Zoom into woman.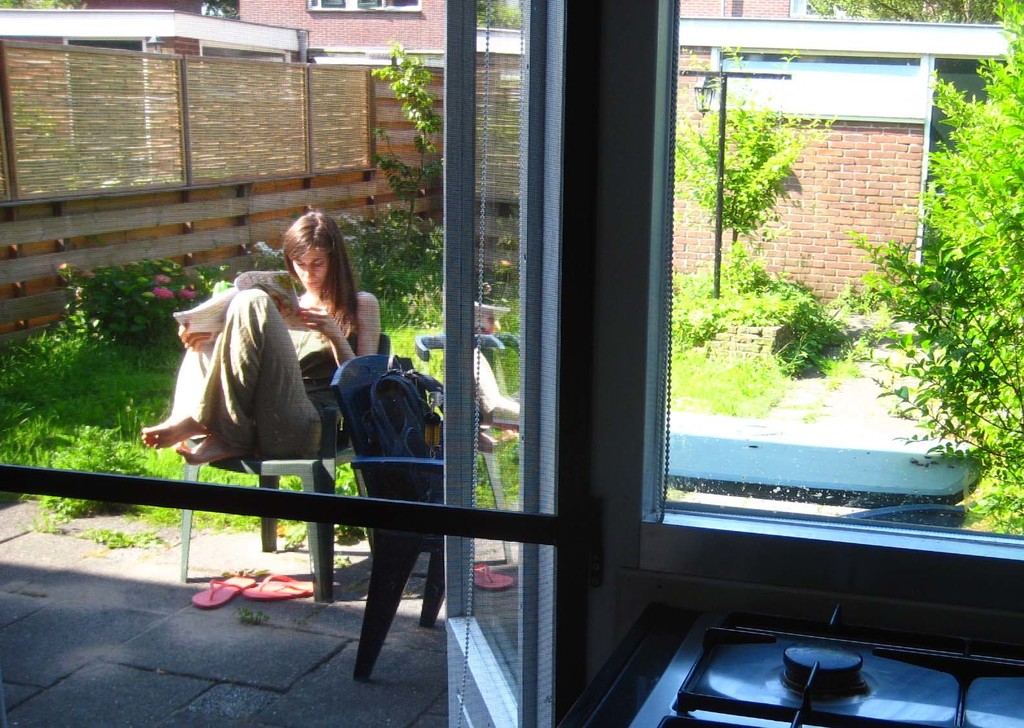
Zoom target: x1=182, y1=208, x2=361, y2=475.
